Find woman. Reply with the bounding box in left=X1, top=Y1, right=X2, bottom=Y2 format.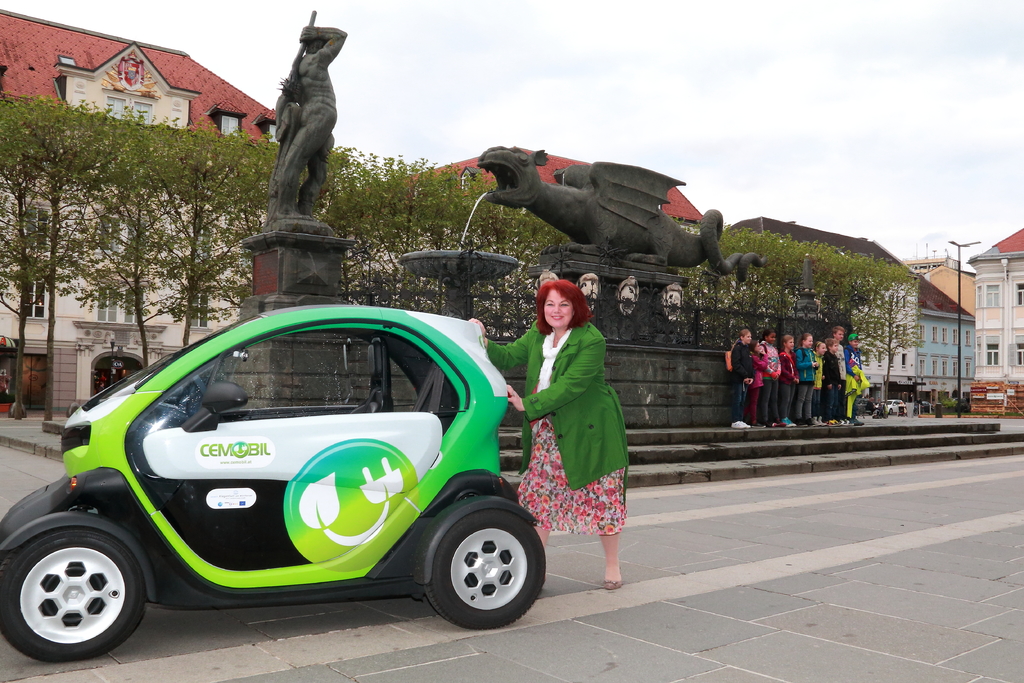
left=509, top=262, right=632, bottom=604.
